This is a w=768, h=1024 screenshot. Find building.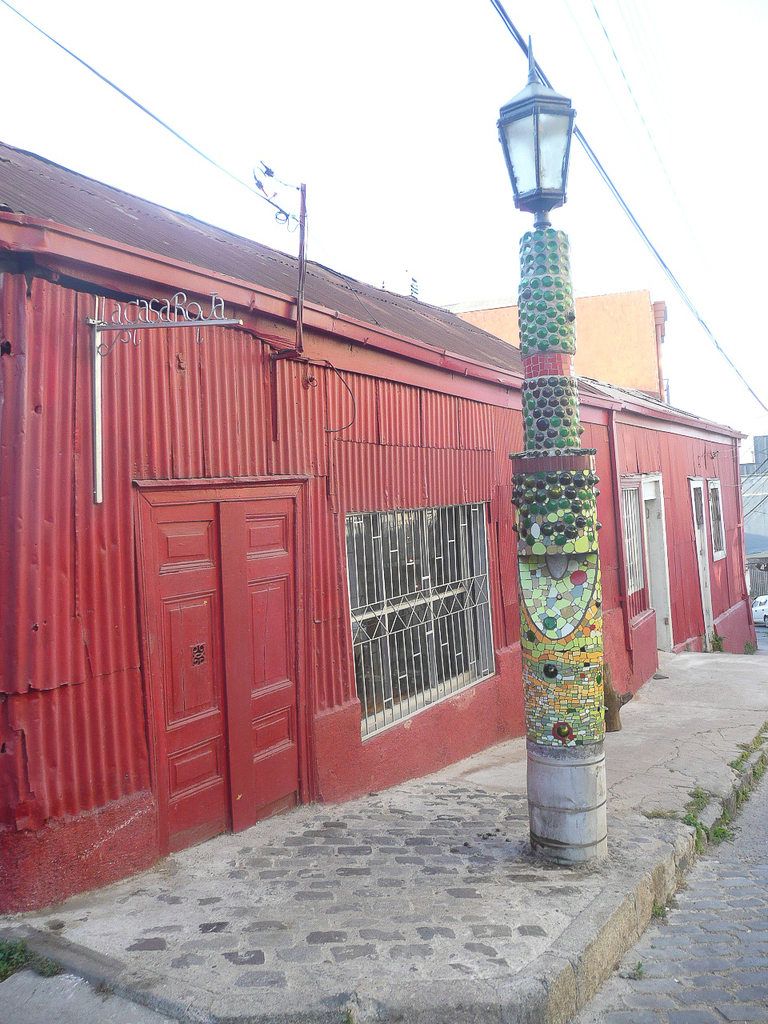
Bounding box: x1=0 y1=146 x2=759 y2=917.
